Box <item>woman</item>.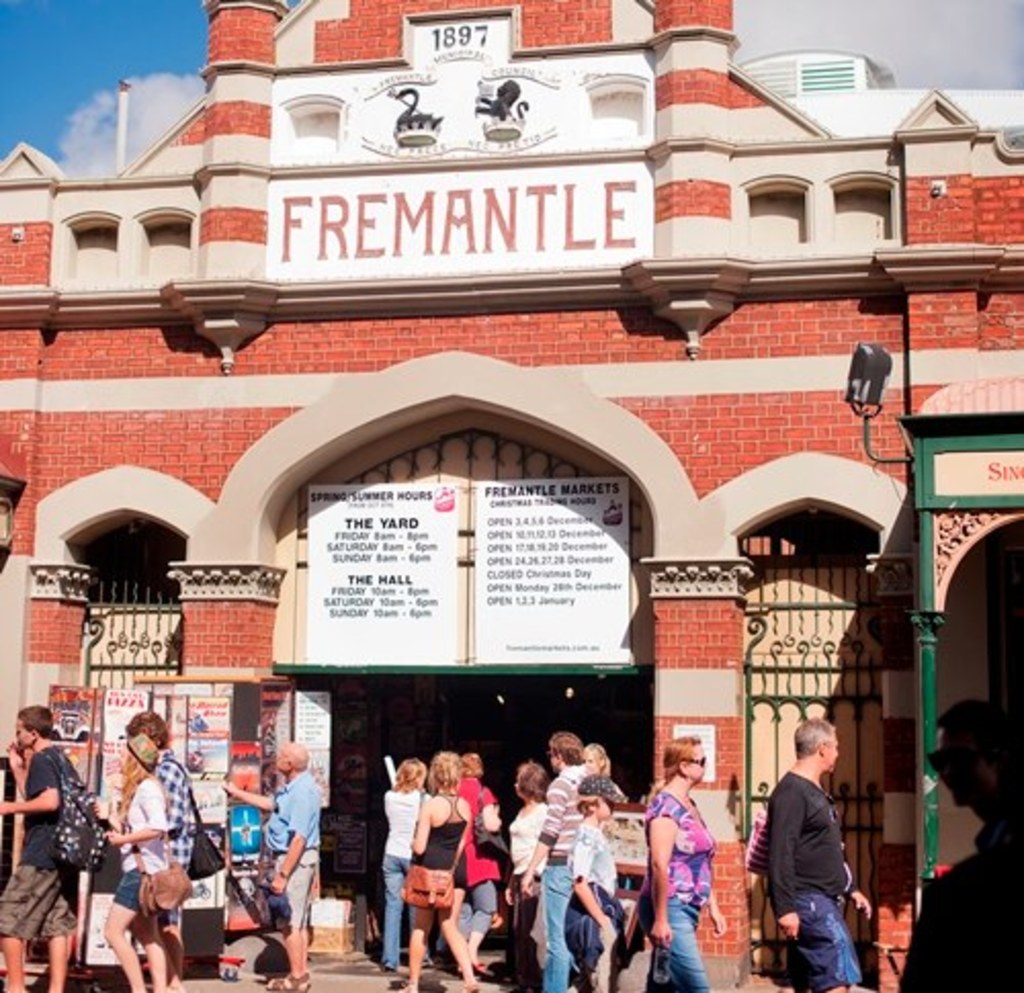
<region>391, 751, 477, 991</region>.
